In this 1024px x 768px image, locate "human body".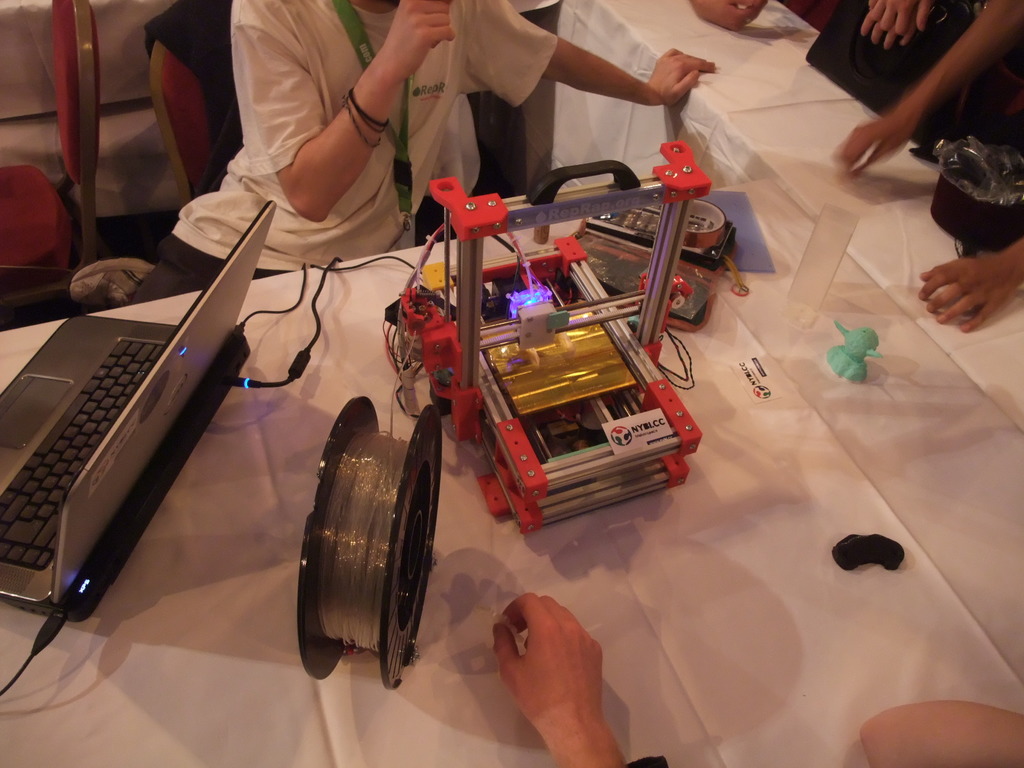
Bounding box: bbox=[135, 0, 666, 312].
